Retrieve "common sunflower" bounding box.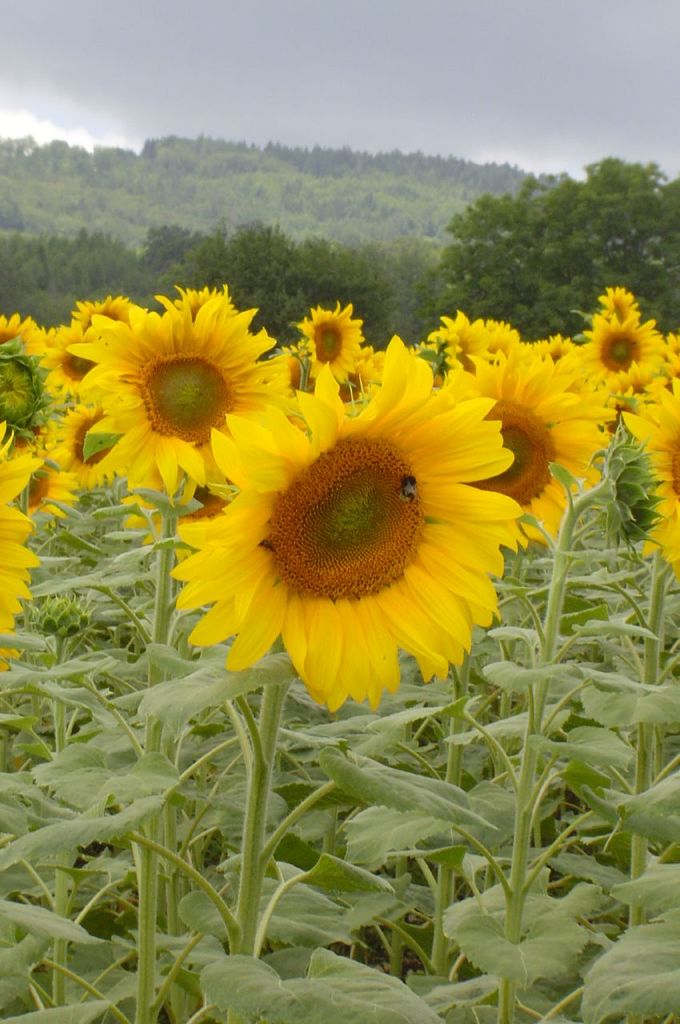
Bounding box: 94:292:272:514.
